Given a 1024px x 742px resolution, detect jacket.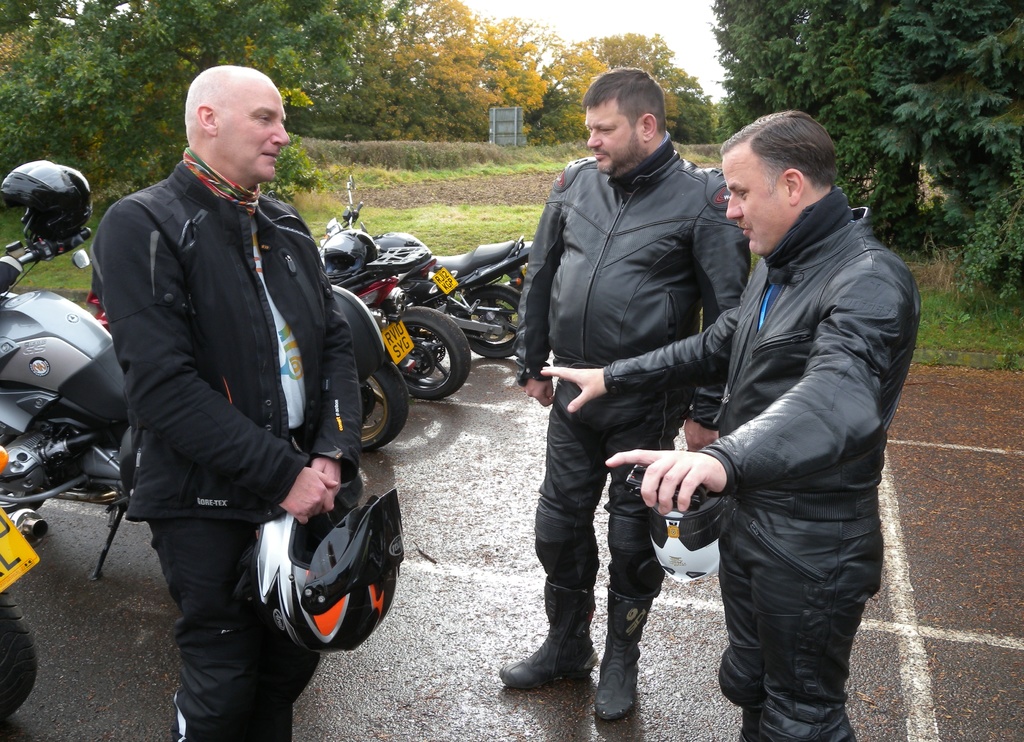
(79,161,366,541).
